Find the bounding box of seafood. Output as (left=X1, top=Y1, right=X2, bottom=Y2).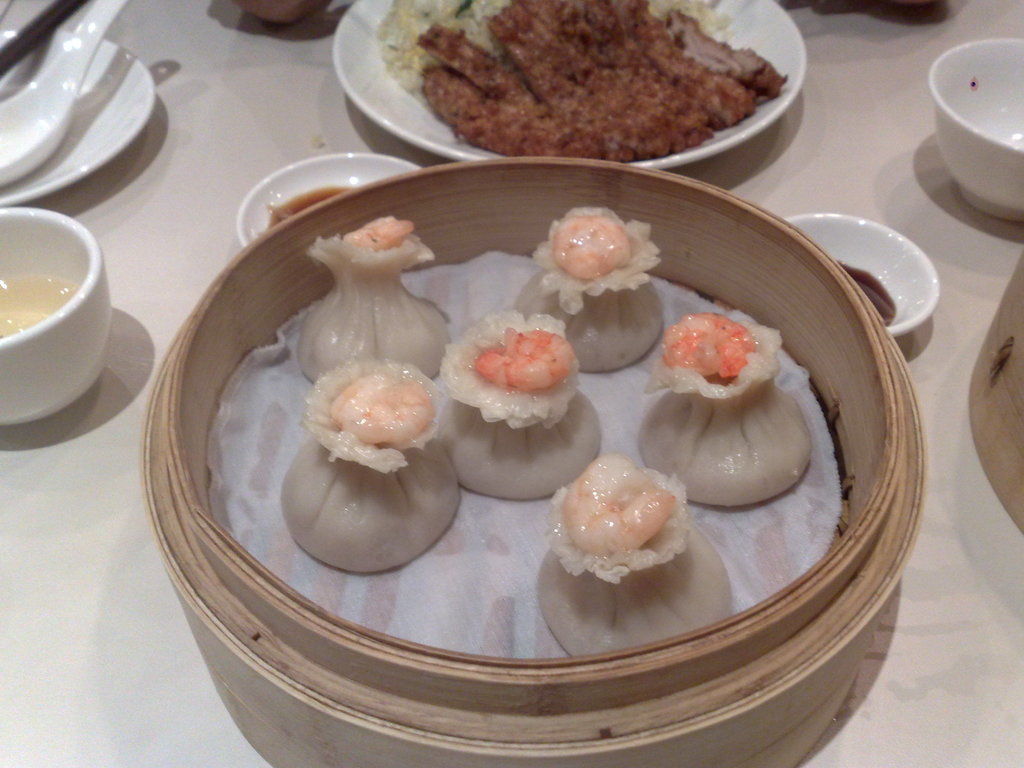
(left=413, top=0, right=792, bottom=166).
